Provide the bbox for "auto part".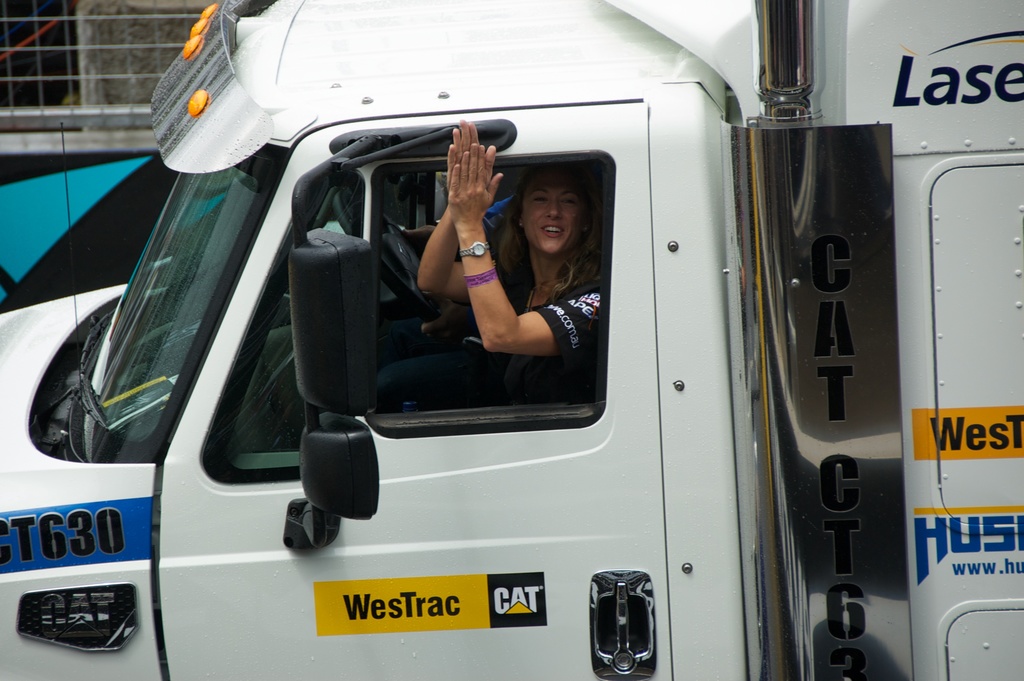
x1=281 y1=407 x2=380 y2=550.
